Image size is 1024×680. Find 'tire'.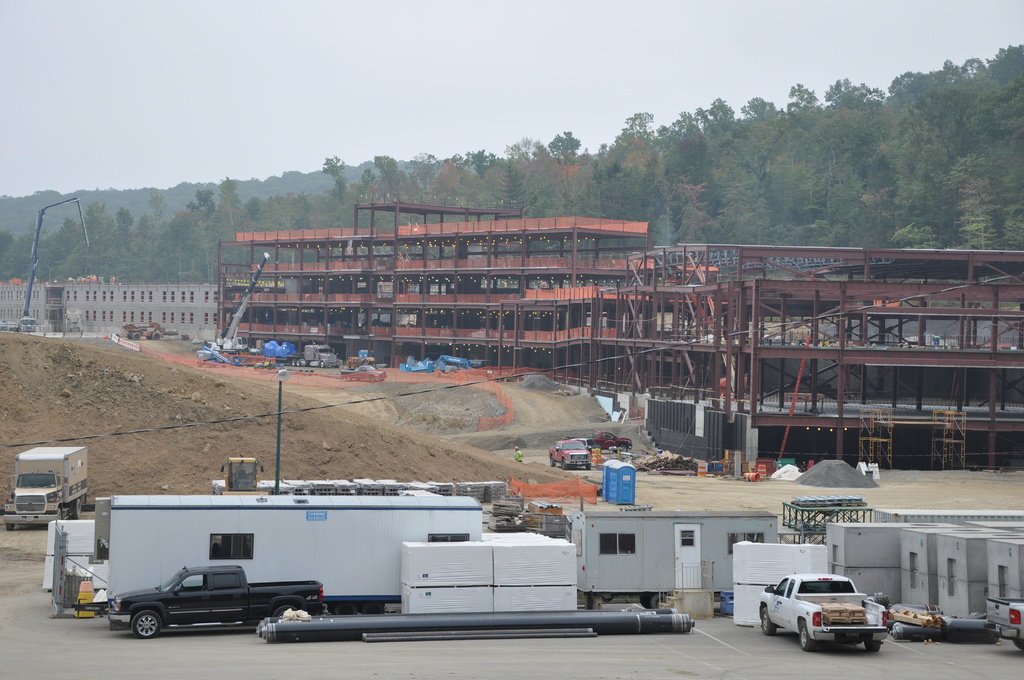
x1=799 y1=620 x2=817 y2=651.
